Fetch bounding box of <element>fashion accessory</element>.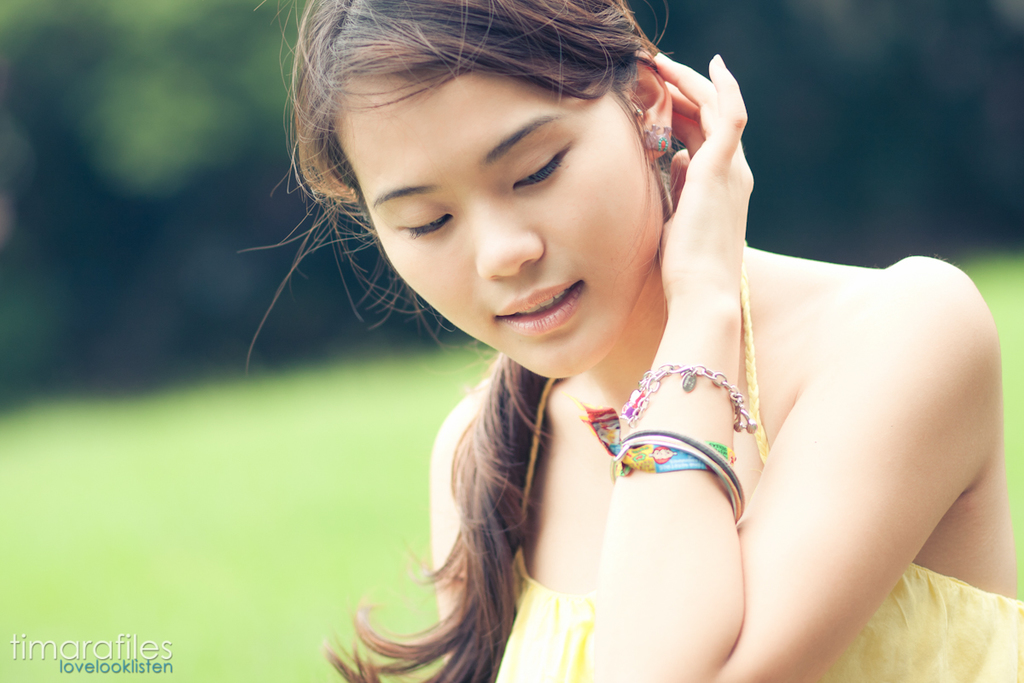
Bbox: bbox(580, 404, 742, 476).
